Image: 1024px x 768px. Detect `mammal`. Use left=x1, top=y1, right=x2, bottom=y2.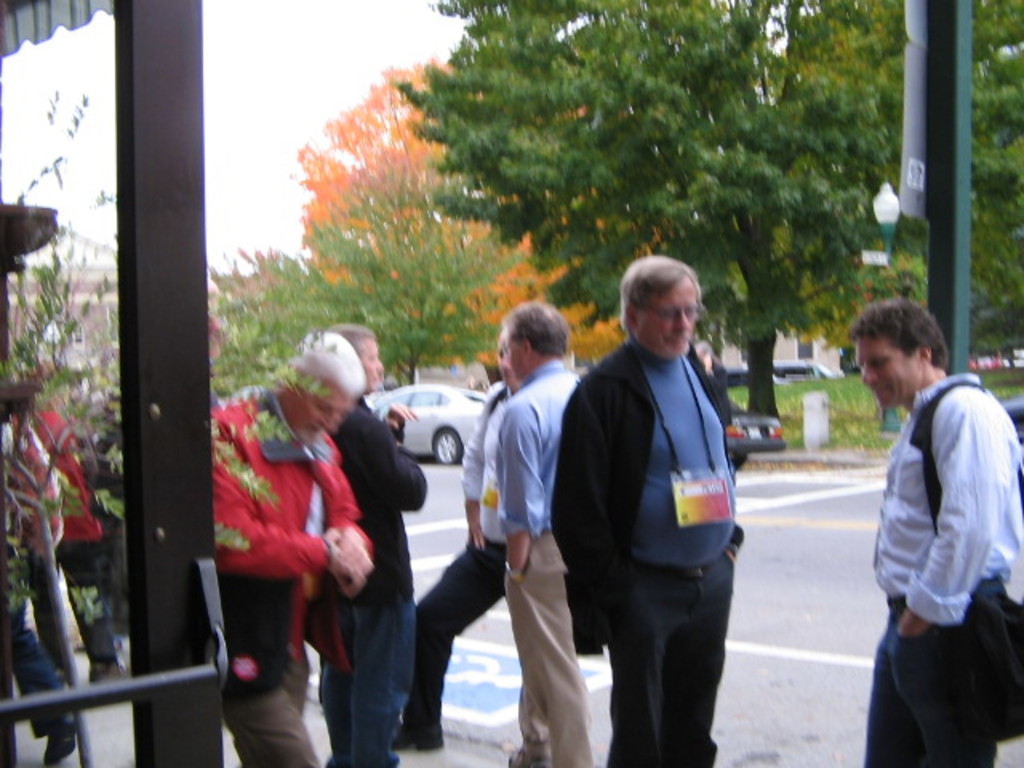
left=0, top=386, right=77, bottom=763.
